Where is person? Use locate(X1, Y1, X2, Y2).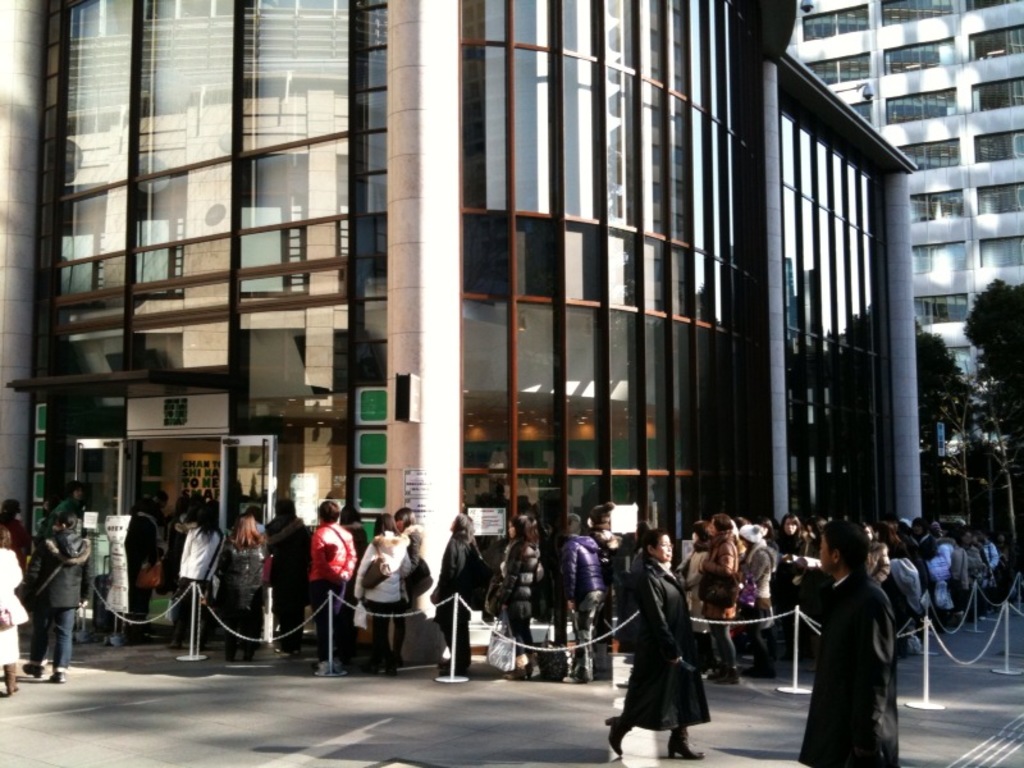
locate(611, 529, 705, 758).
